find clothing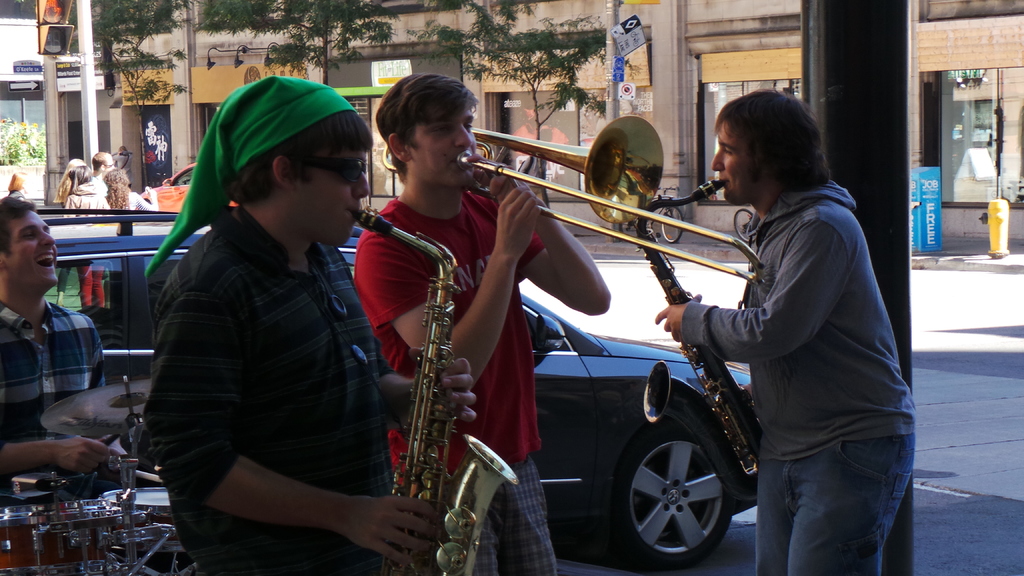
bbox(109, 150, 134, 188)
